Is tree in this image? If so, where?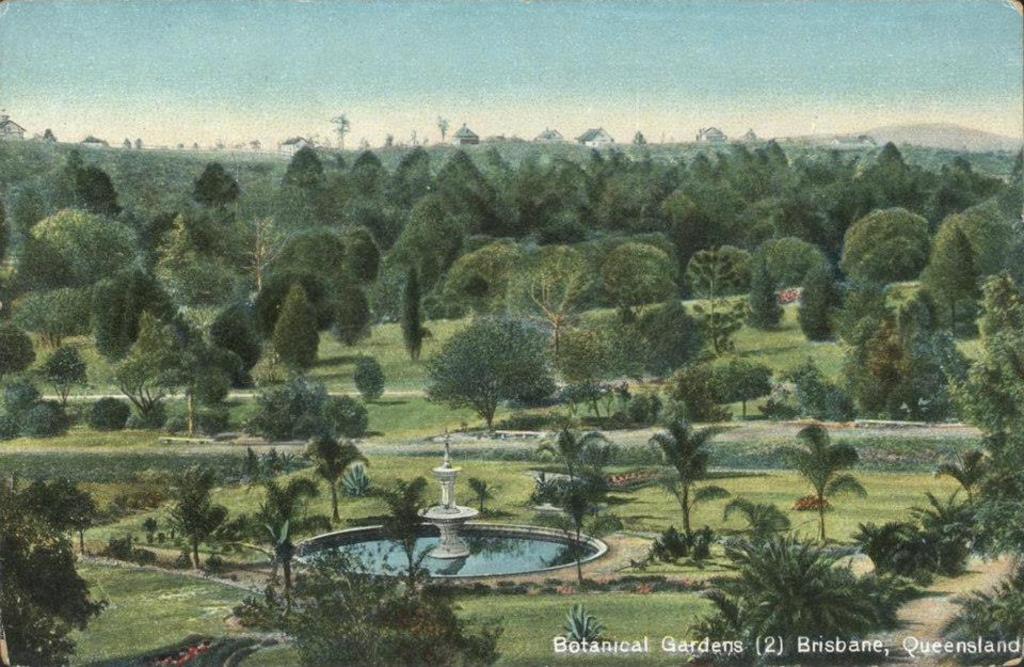
Yes, at [left=0, top=471, right=109, bottom=666].
